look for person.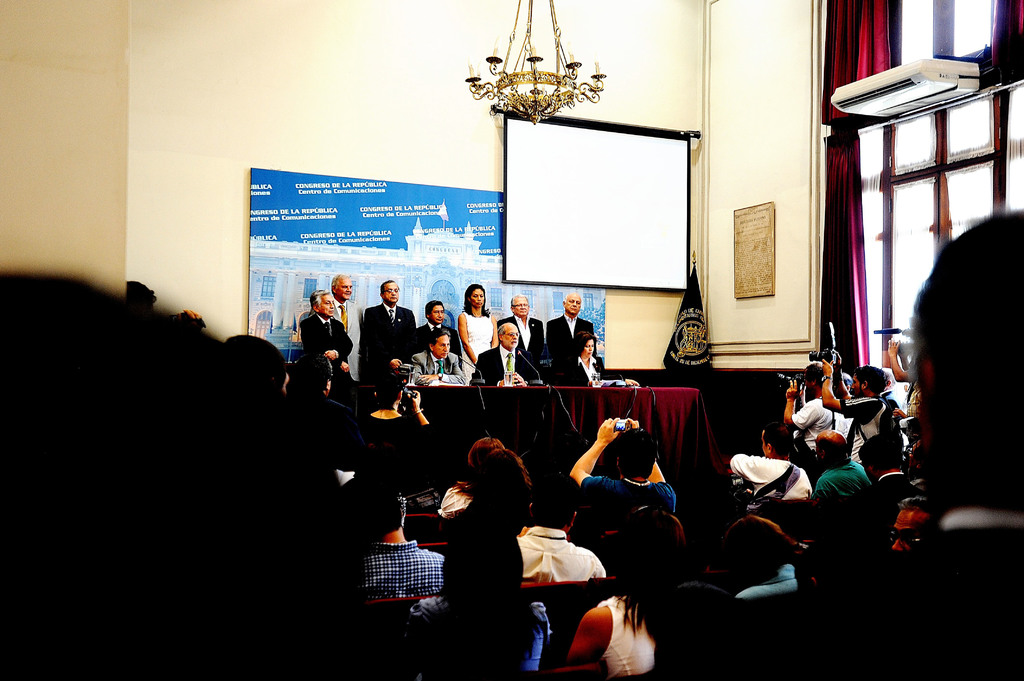
Found: bbox(414, 297, 461, 355).
